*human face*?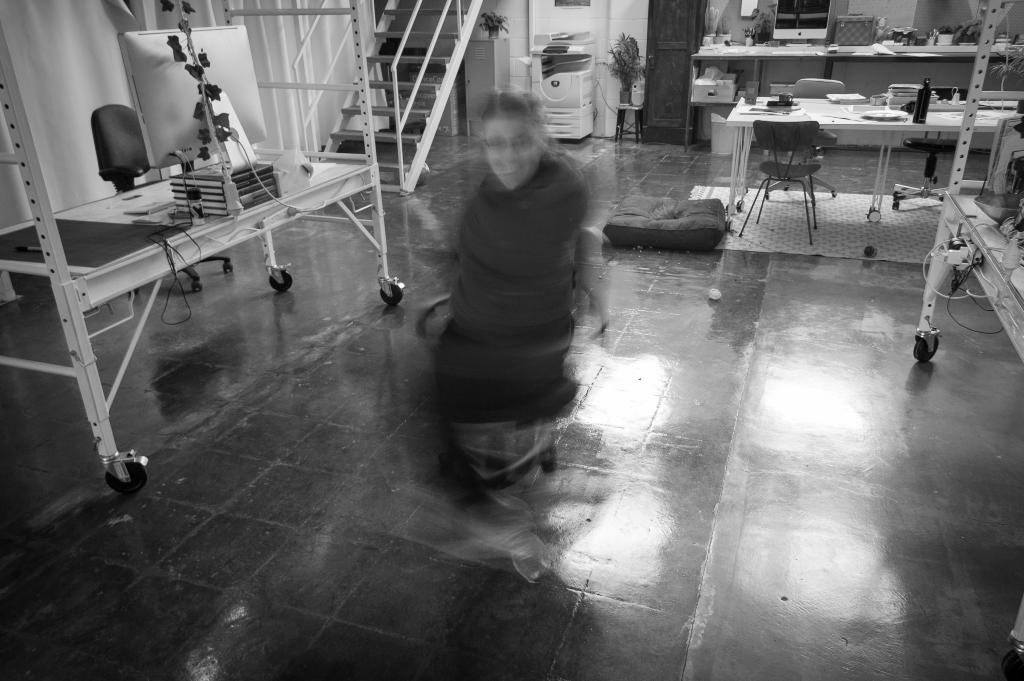
rect(482, 116, 540, 187)
